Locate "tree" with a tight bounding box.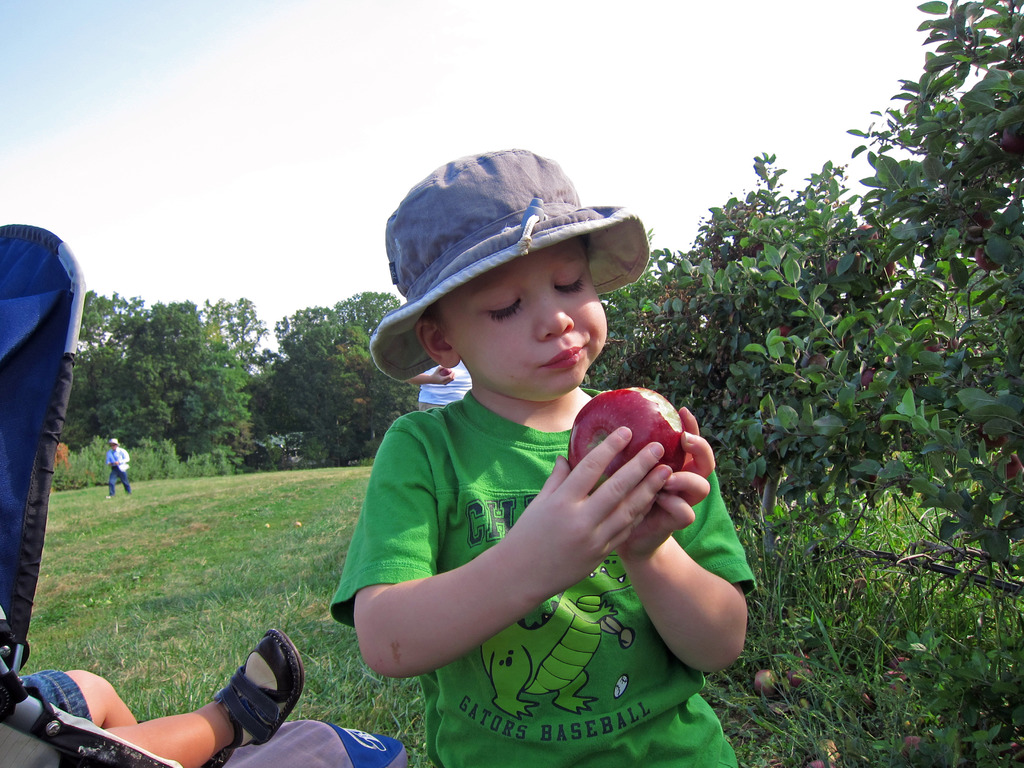
(58, 285, 252, 475).
